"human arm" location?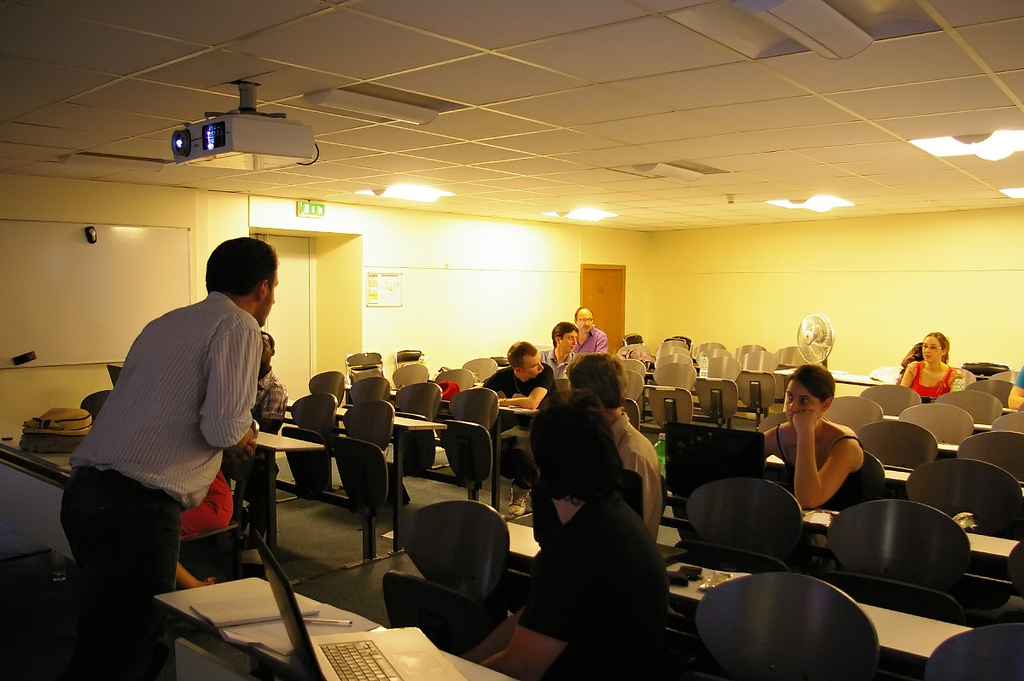
bbox(461, 609, 519, 664)
